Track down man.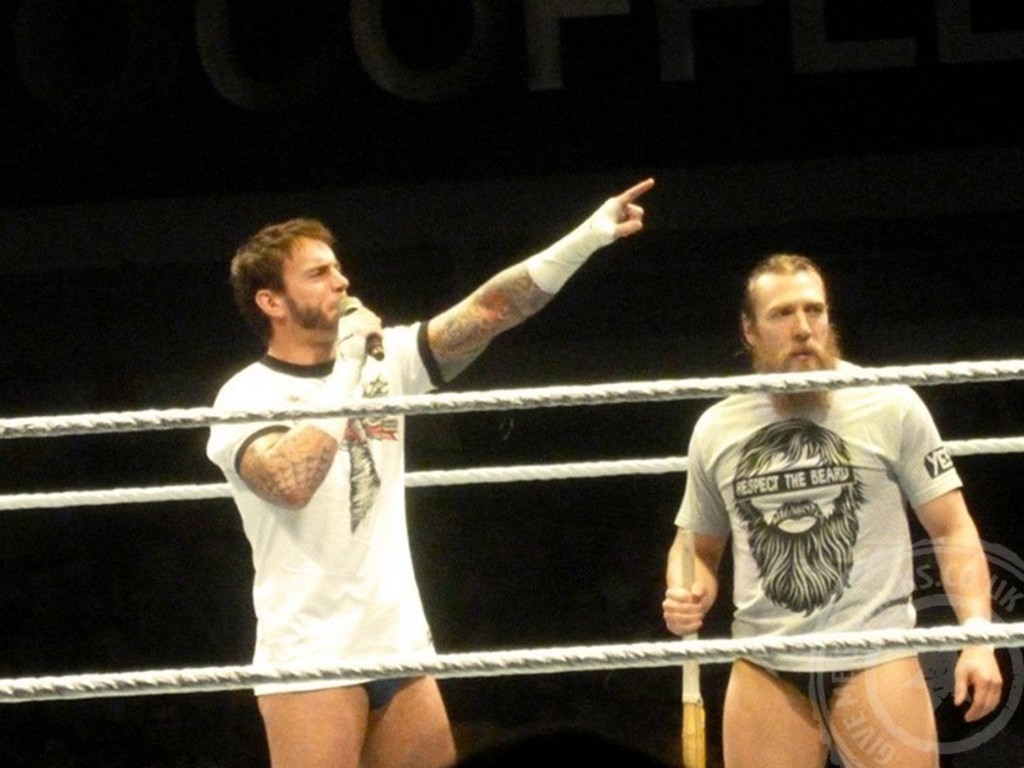
Tracked to [634,269,983,740].
